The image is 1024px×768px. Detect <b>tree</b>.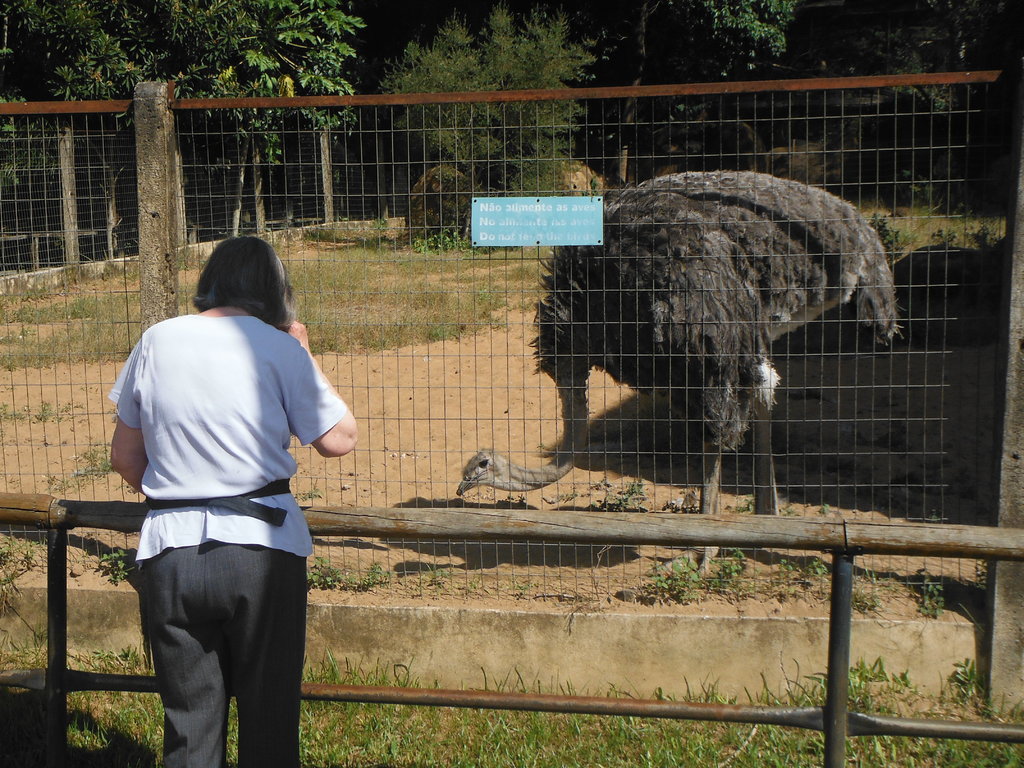
Detection: bbox=(659, 0, 797, 110).
